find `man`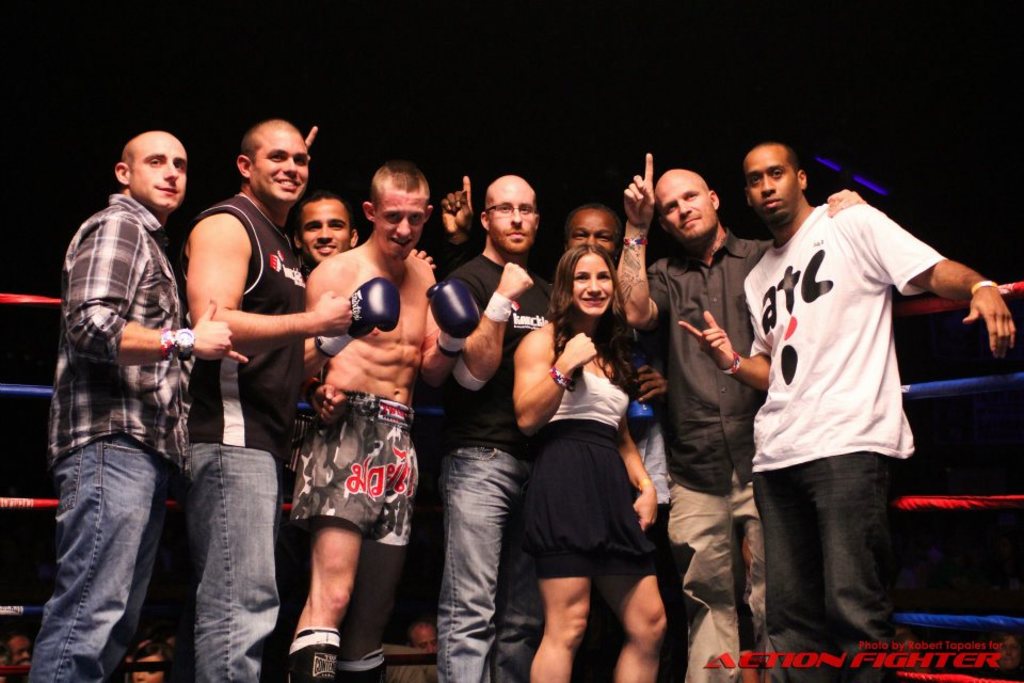
l=610, t=159, r=773, b=682
